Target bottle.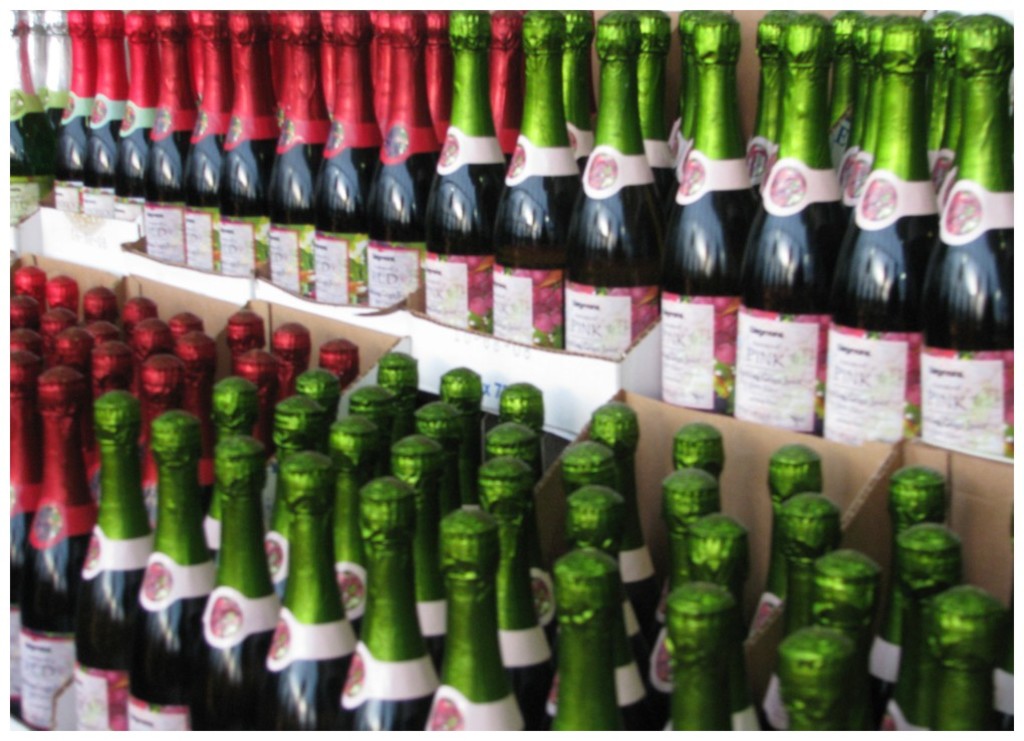
Target region: box(79, 9, 134, 211).
